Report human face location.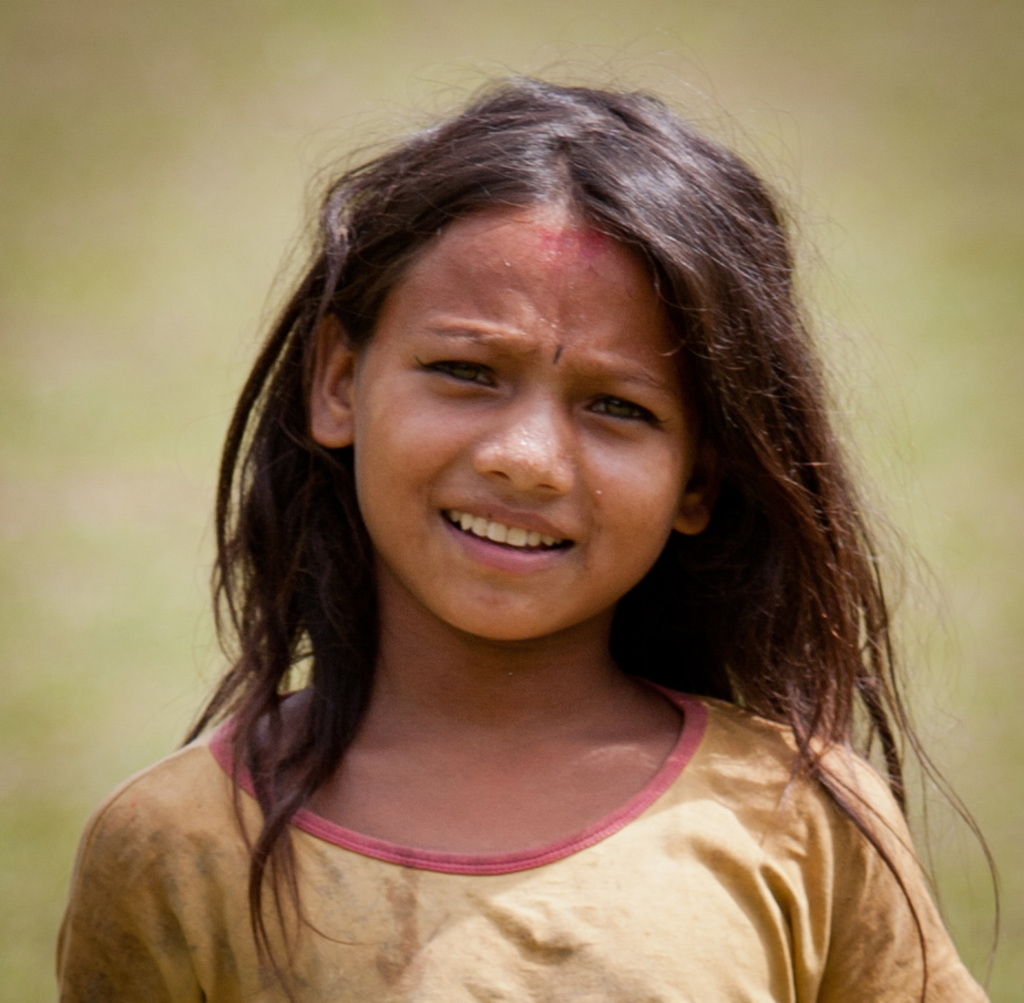
Report: Rect(348, 209, 688, 639).
